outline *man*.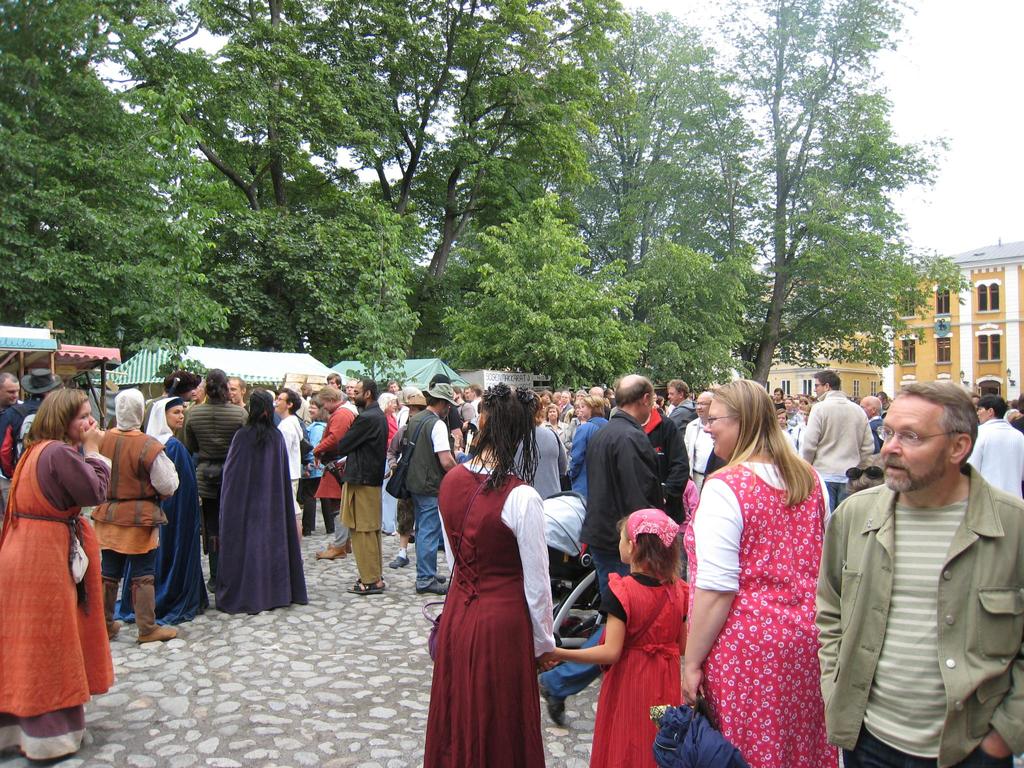
Outline: x1=659, y1=378, x2=699, y2=429.
